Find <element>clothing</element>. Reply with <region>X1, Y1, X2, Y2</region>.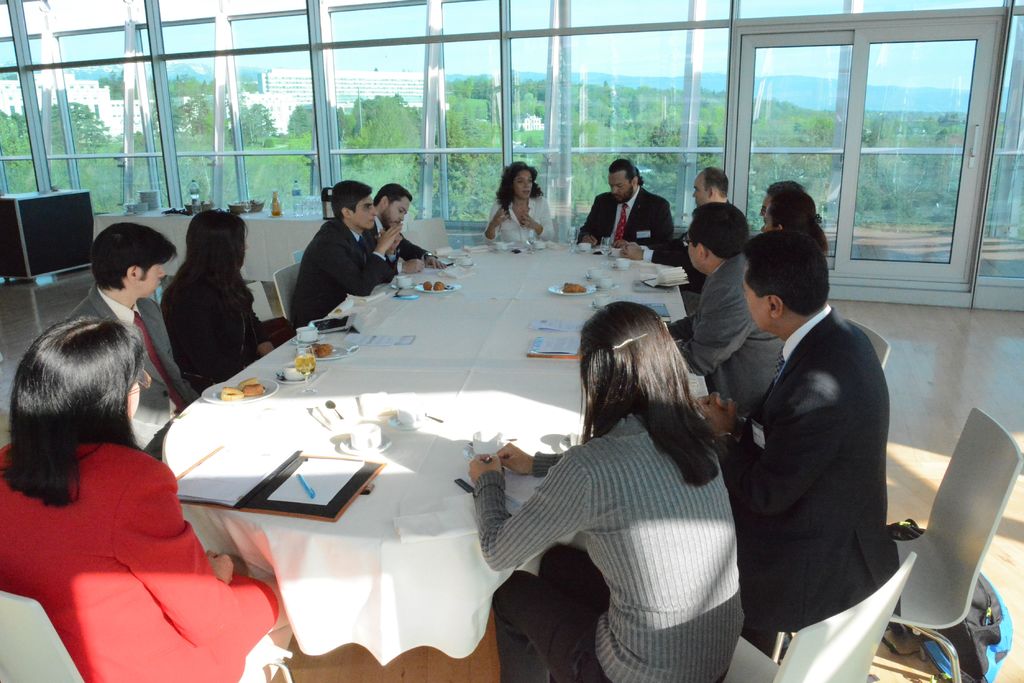
<region>484, 191, 556, 241</region>.
